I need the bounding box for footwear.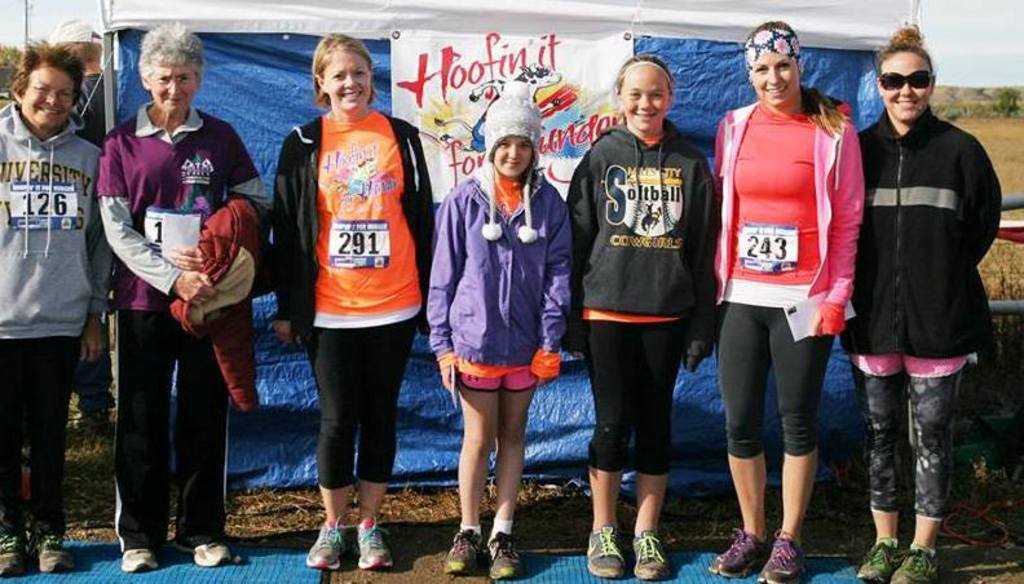
Here it is: locate(352, 526, 397, 571).
